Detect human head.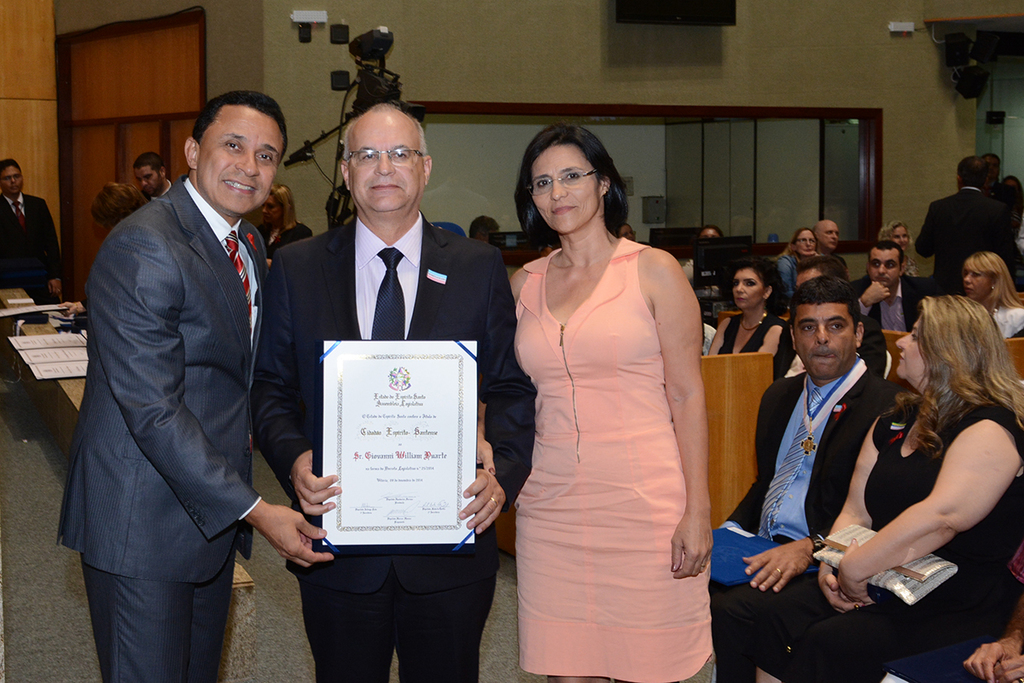
Detected at {"x1": 464, "y1": 215, "x2": 502, "y2": 242}.
